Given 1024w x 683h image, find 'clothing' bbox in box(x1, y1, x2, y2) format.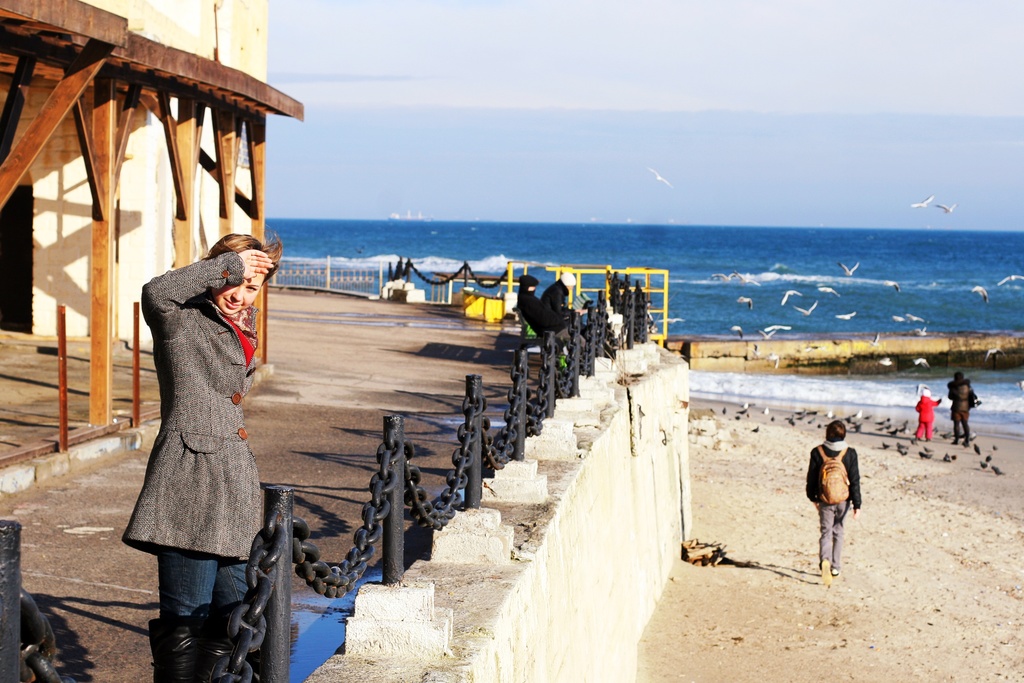
box(948, 375, 977, 441).
